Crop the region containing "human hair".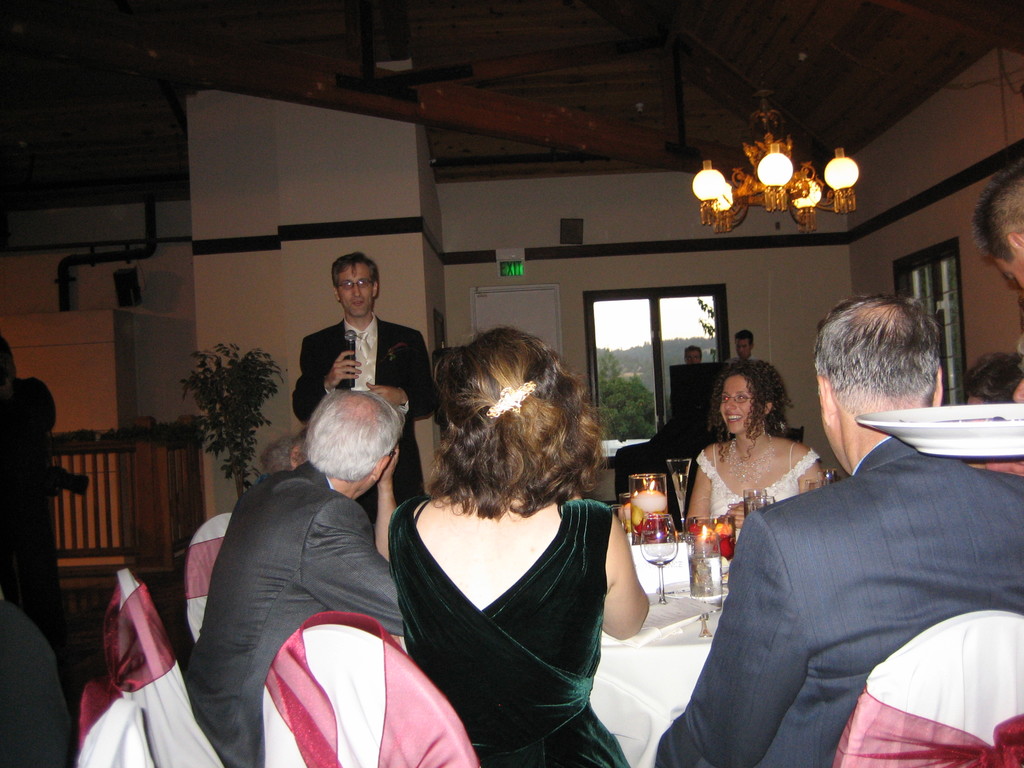
Crop region: box(258, 422, 307, 476).
